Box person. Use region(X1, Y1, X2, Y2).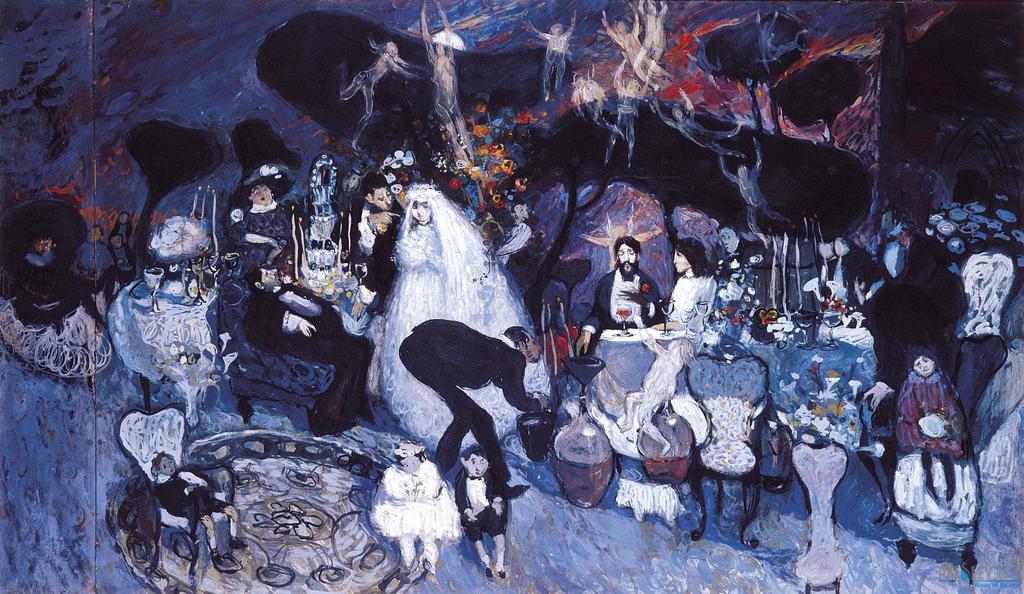
region(717, 132, 790, 233).
